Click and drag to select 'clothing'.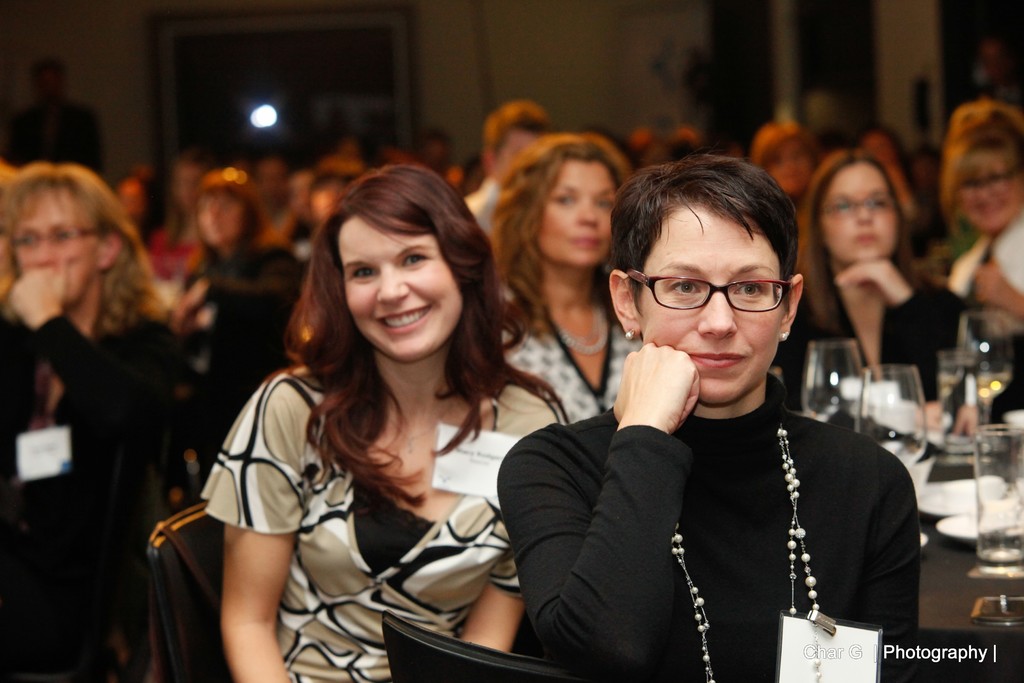
Selection: (464,176,502,243).
